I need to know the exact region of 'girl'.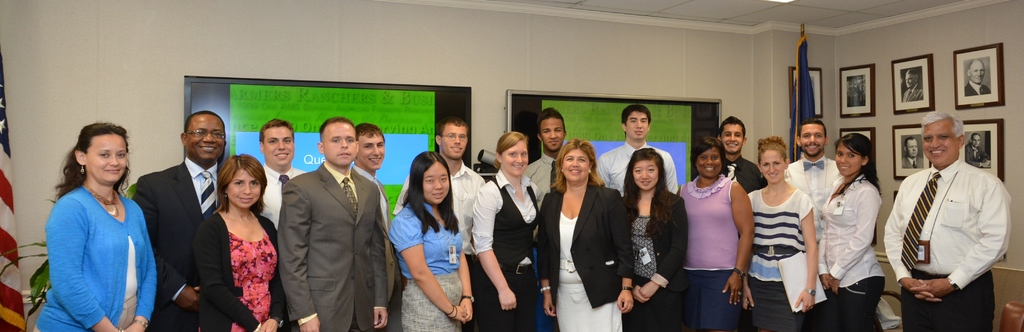
Region: (left=621, top=152, right=691, bottom=331).
